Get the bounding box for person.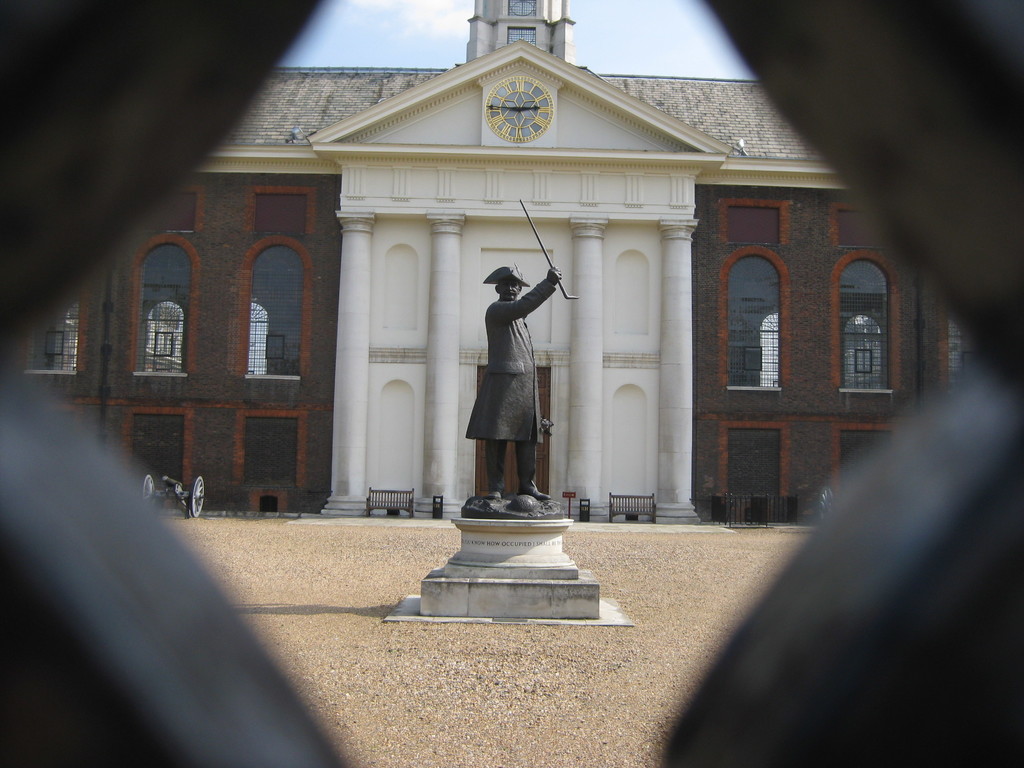
<region>465, 264, 556, 508</region>.
